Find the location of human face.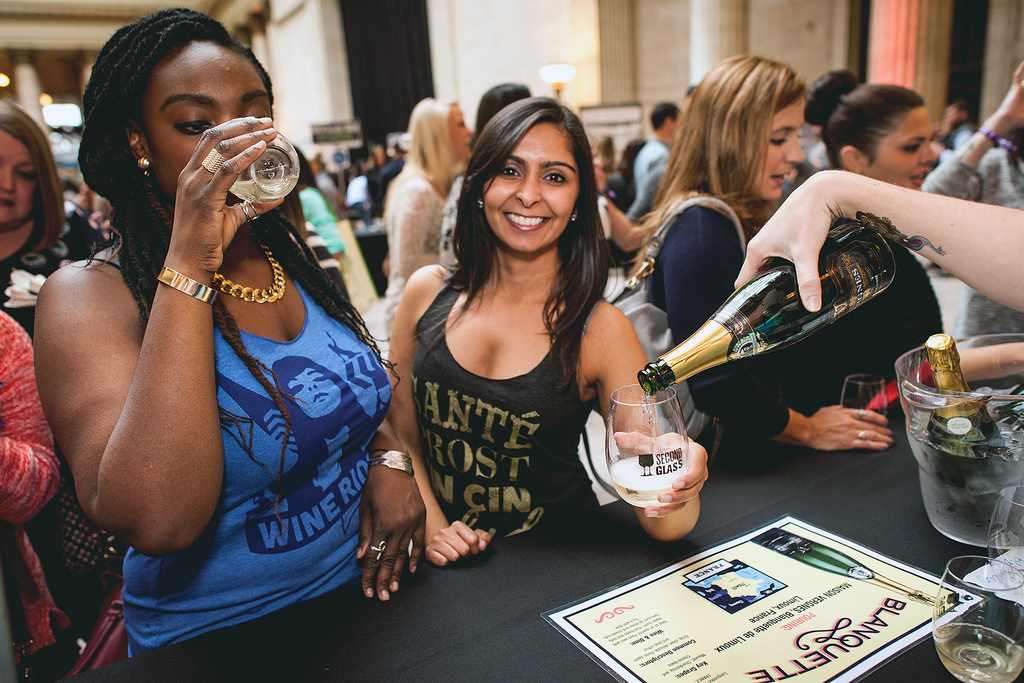
Location: box(769, 97, 805, 202).
